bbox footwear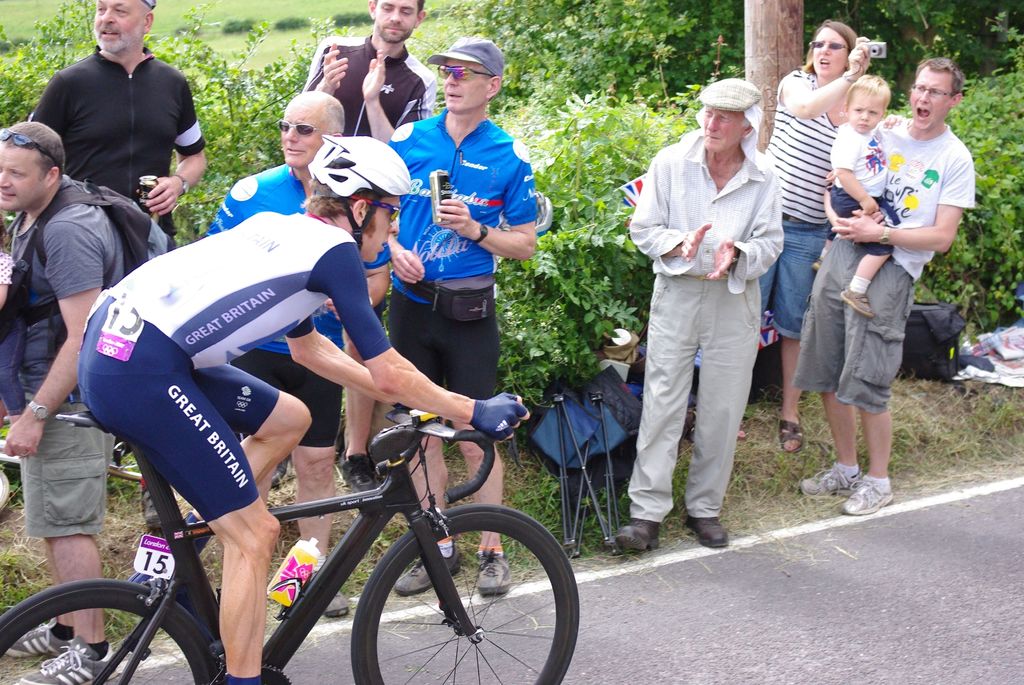
select_region(620, 518, 662, 555)
